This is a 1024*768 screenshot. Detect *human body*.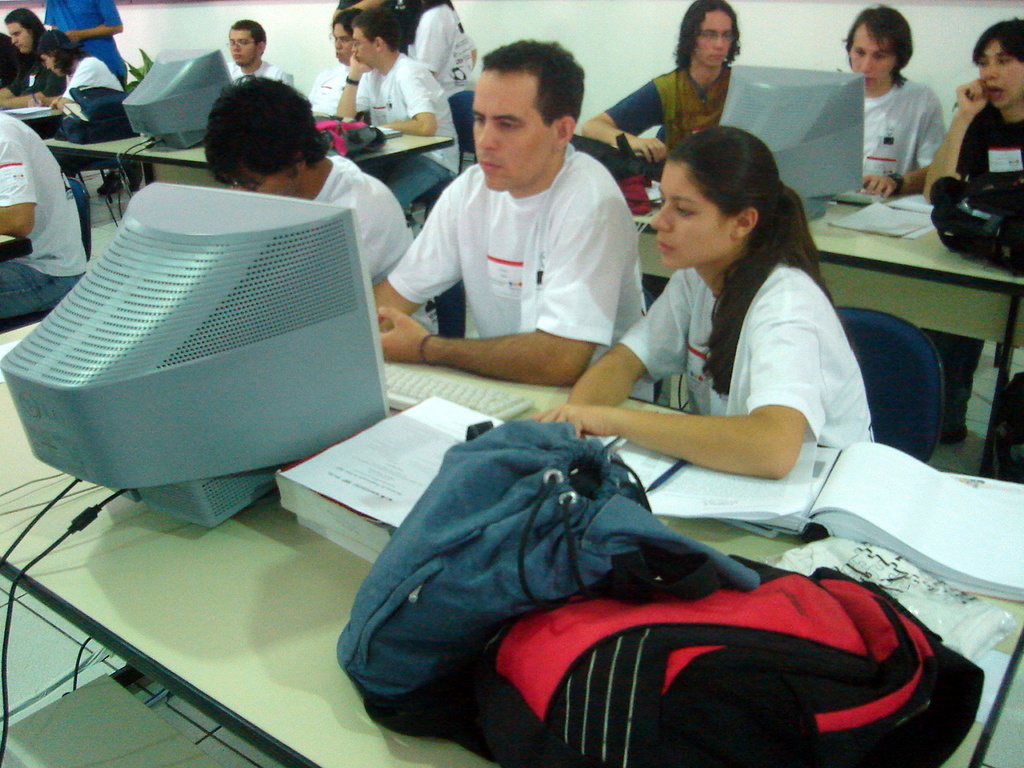
[left=407, top=0, right=471, bottom=157].
